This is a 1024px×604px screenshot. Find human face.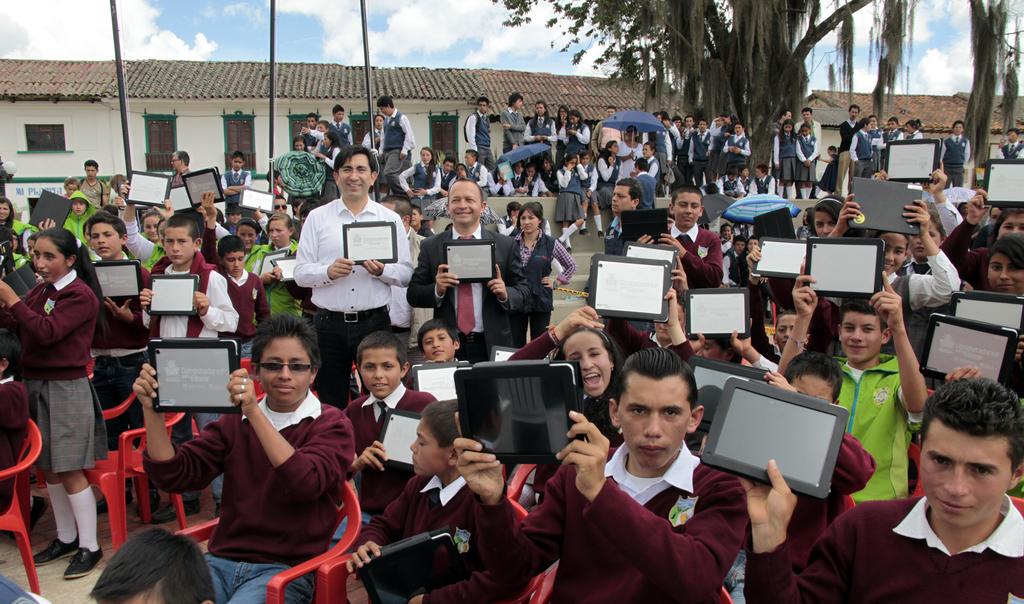
Bounding box: [left=518, top=209, right=538, bottom=234].
